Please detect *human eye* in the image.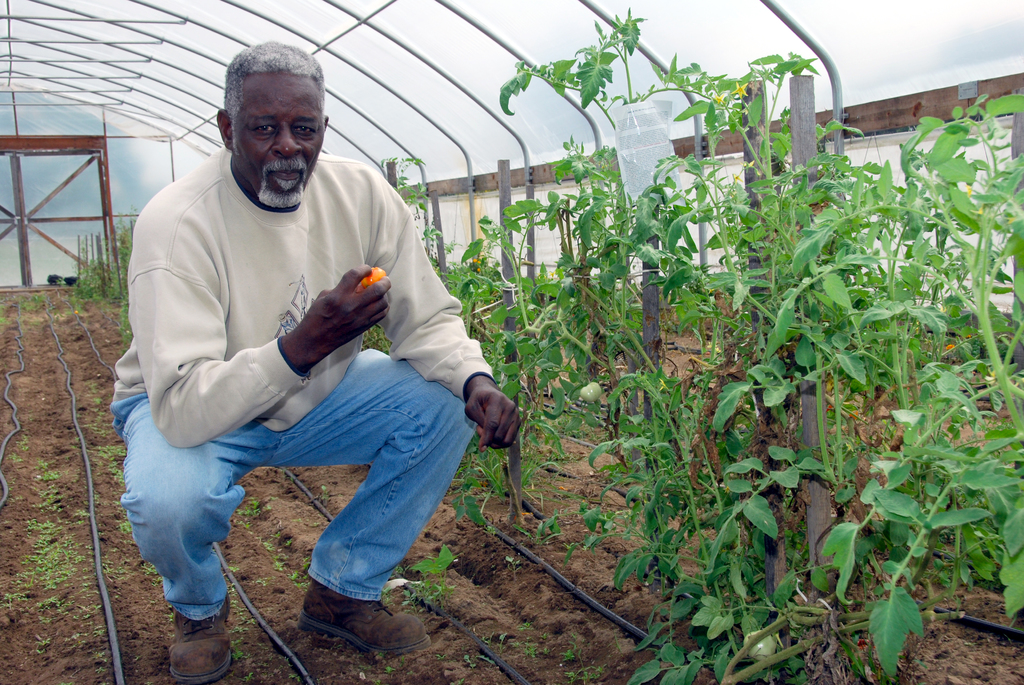
rect(295, 119, 316, 141).
